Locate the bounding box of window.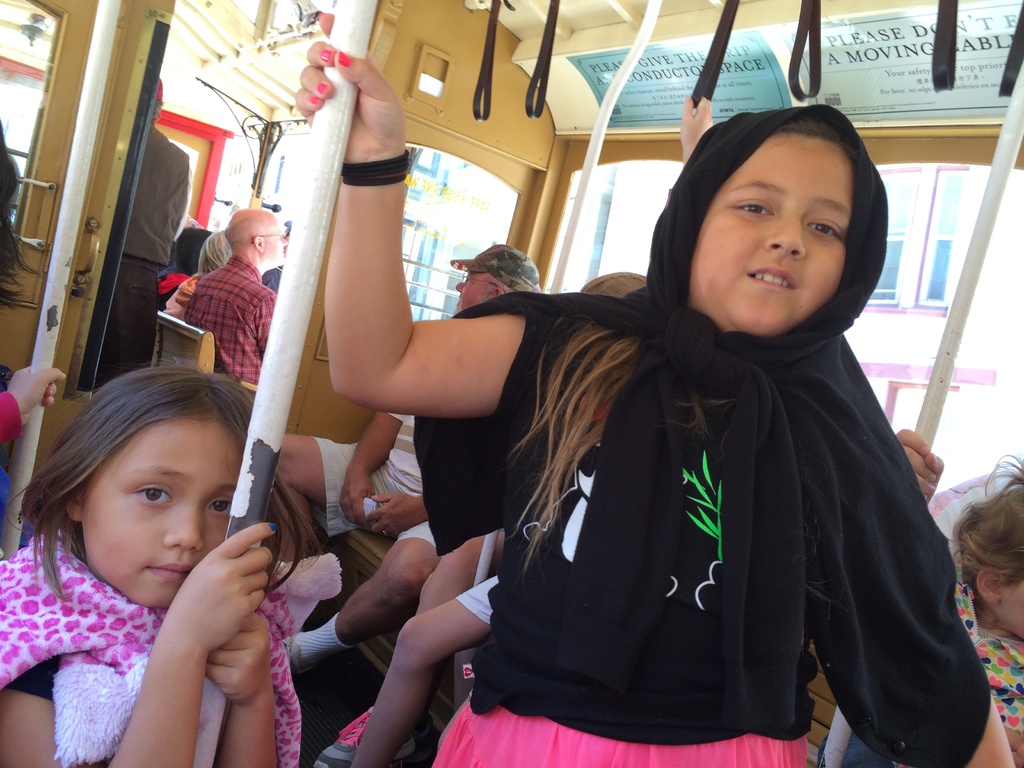
Bounding box: 933/165/974/304.
